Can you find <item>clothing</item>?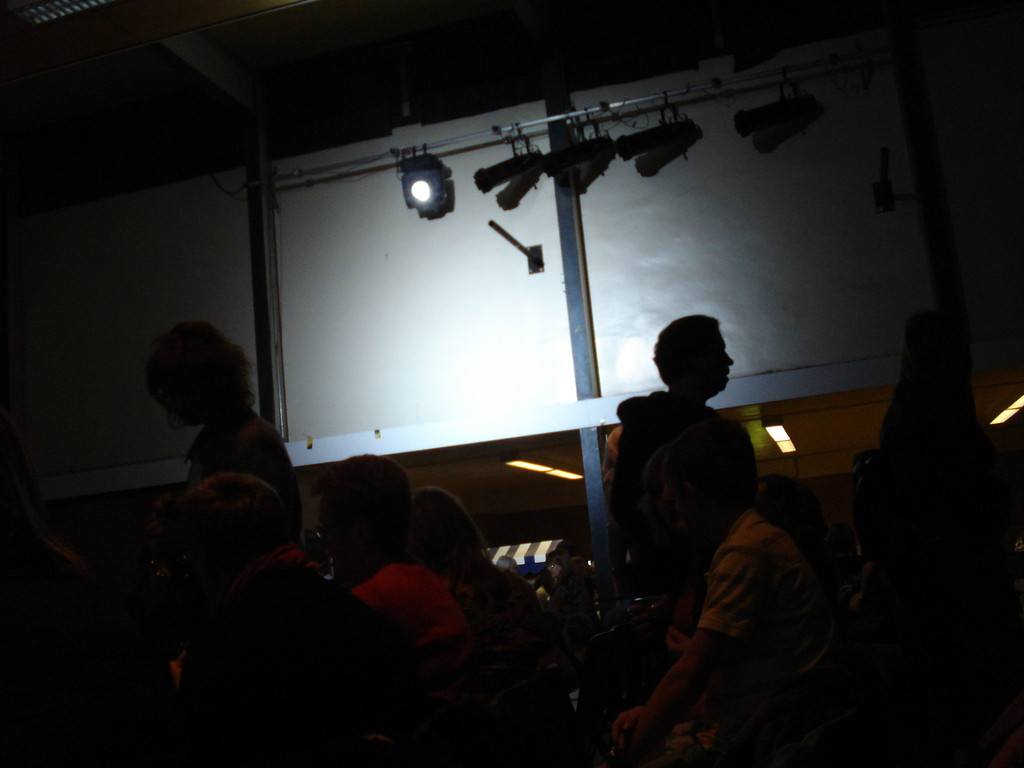
Yes, bounding box: <bbox>700, 504, 839, 679</bbox>.
